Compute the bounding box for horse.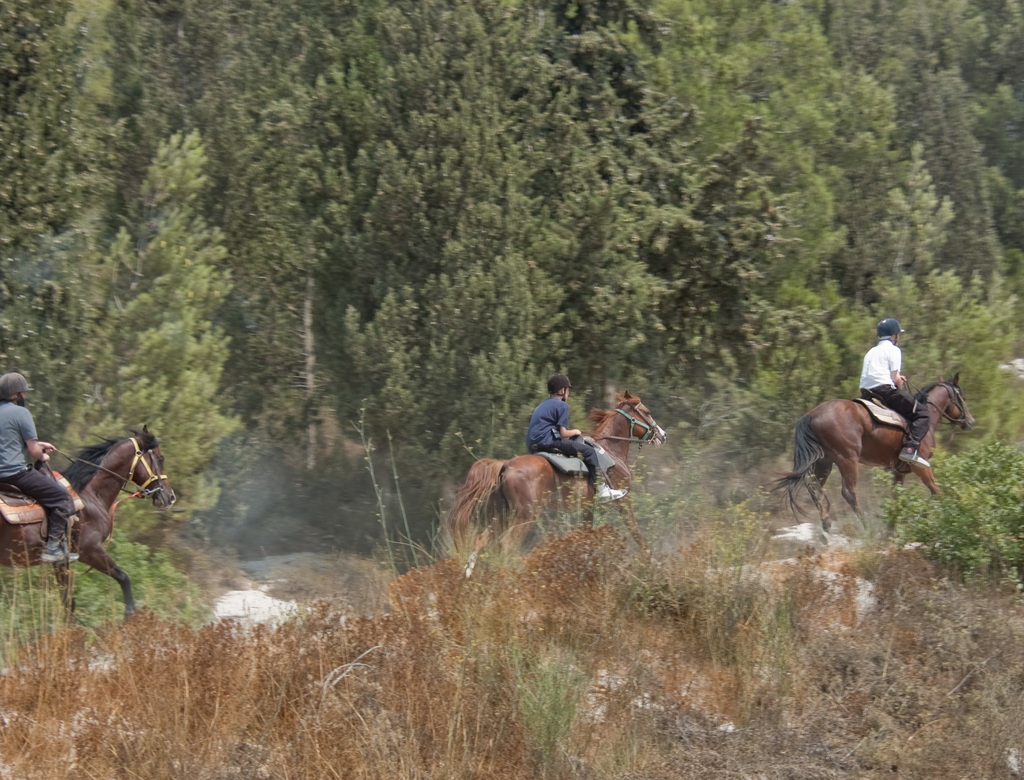
[769, 370, 980, 533].
